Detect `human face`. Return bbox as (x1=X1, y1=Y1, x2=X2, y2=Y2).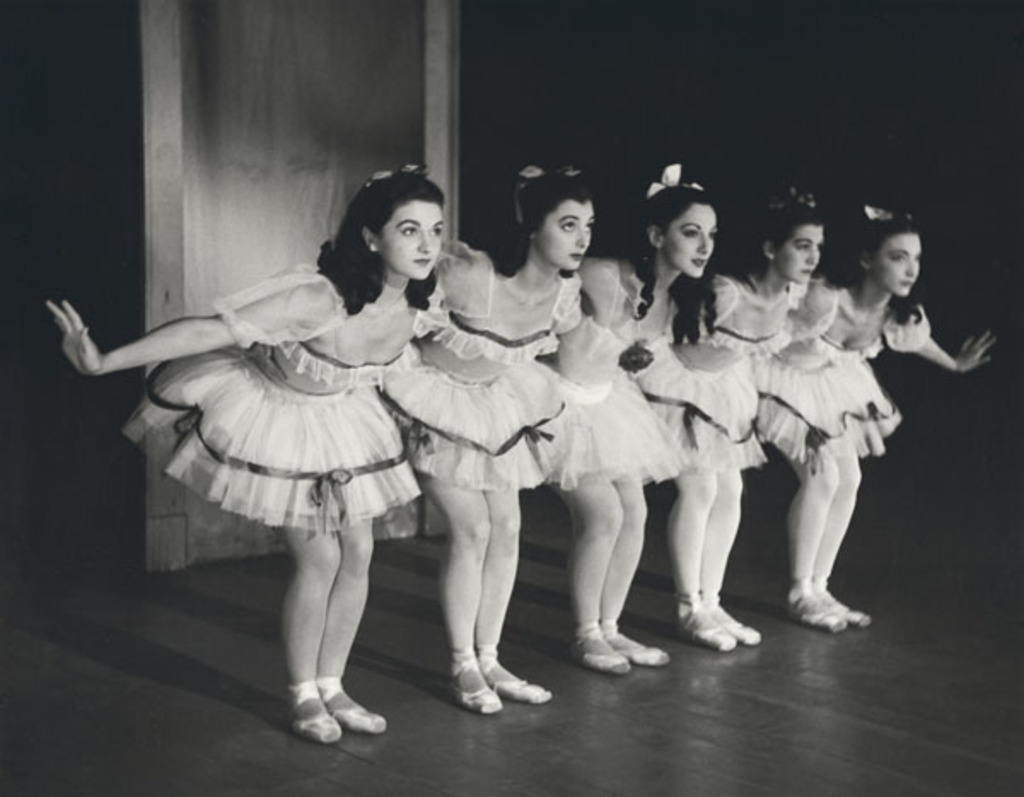
(x1=773, y1=222, x2=823, y2=288).
